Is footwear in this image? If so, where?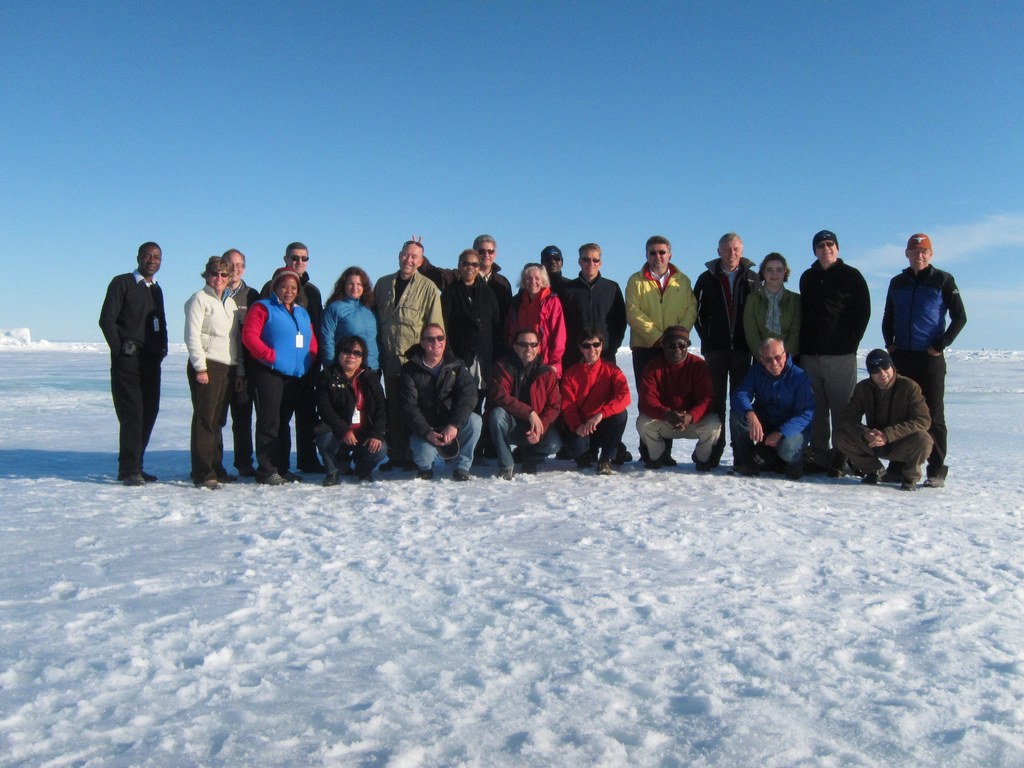
Yes, at Rect(285, 468, 298, 480).
